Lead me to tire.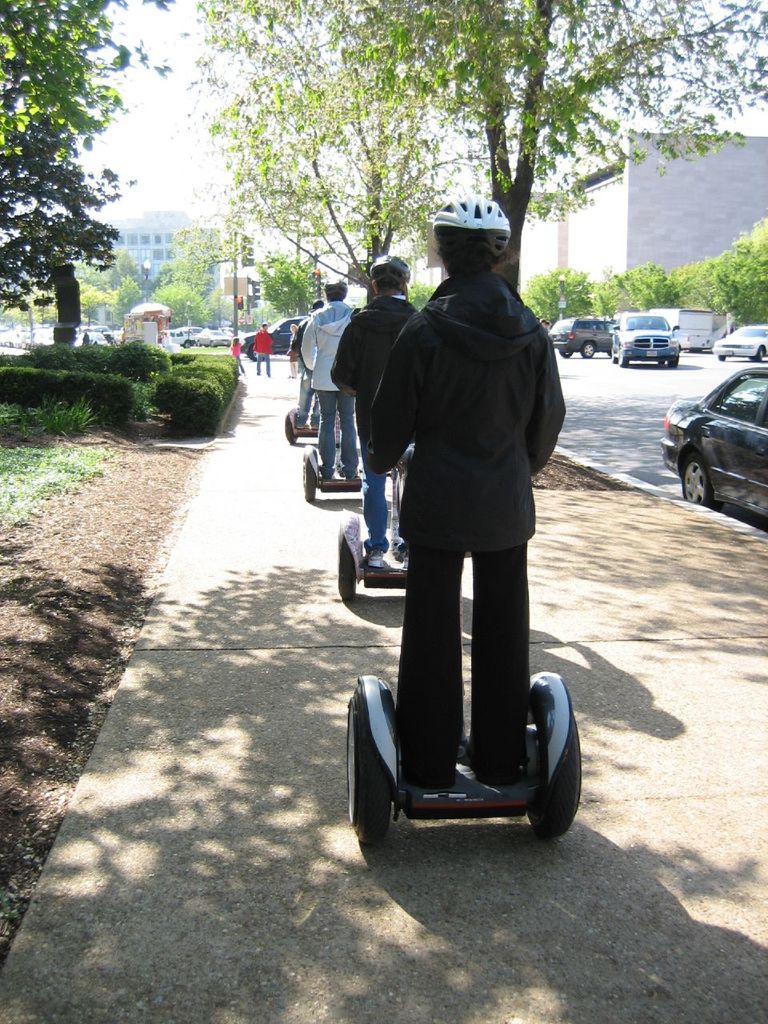
Lead to bbox=[181, 338, 191, 350].
